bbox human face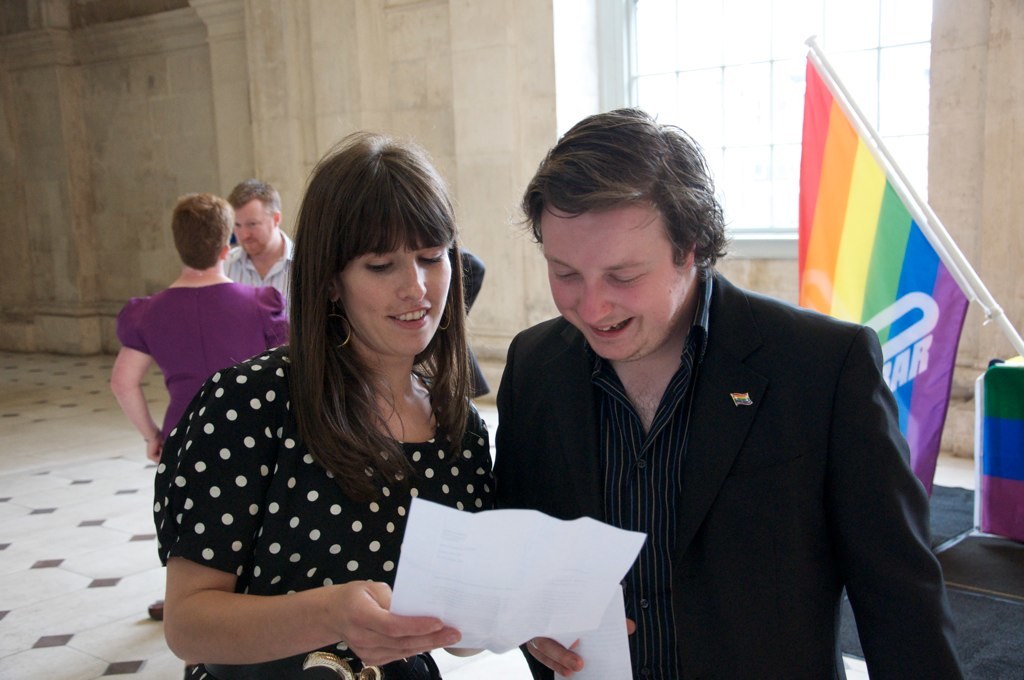
[x1=543, y1=196, x2=694, y2=365]
